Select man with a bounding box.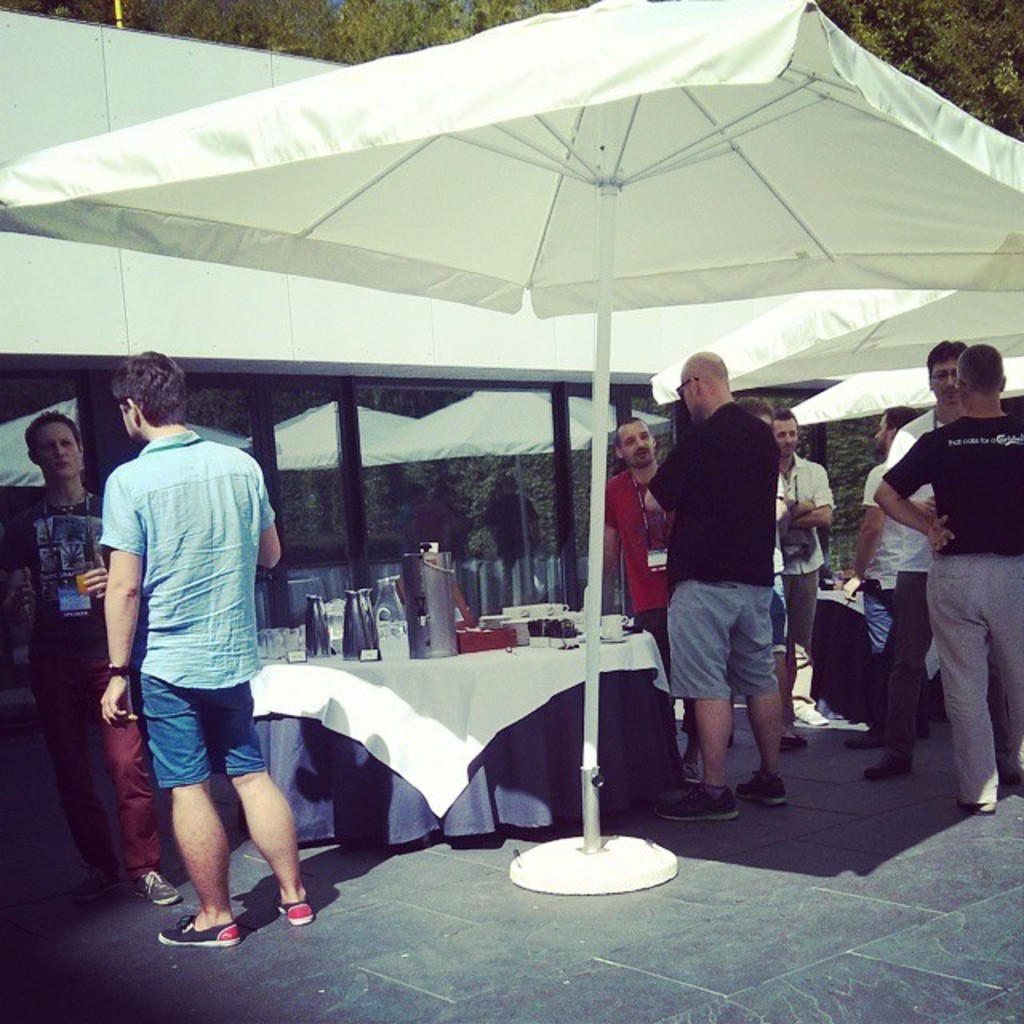
{"left": 765, "top": 405, "right": 838, "bottom": 730}.
